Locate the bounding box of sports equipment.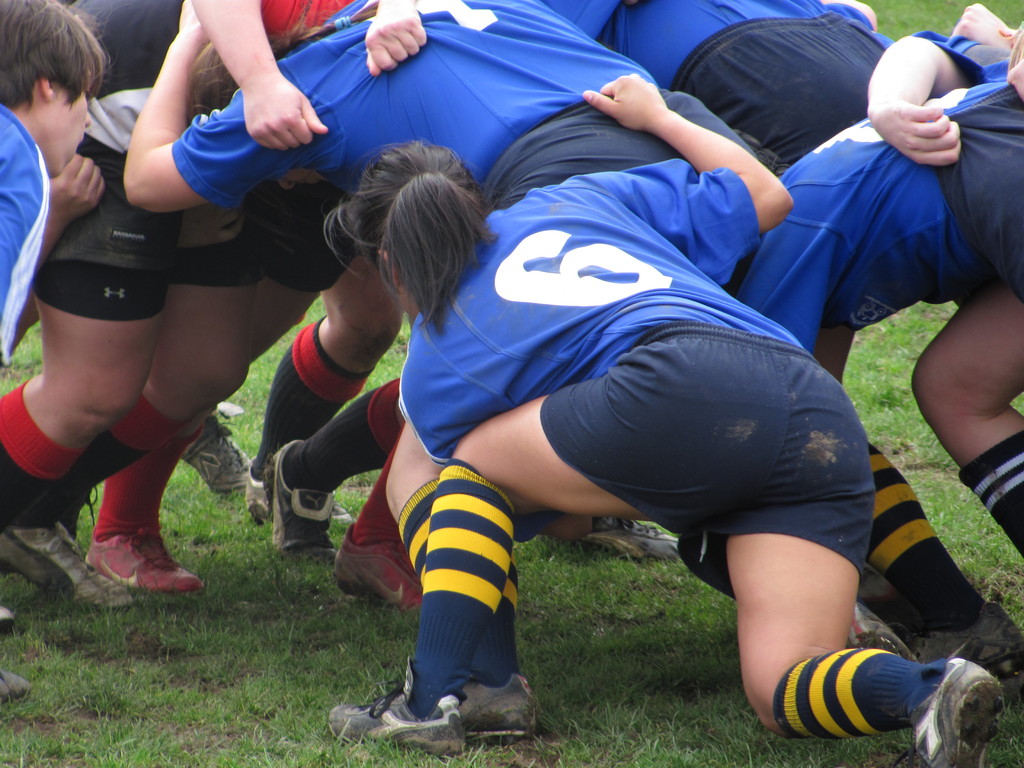
Bounding box: 329 655 466 757.
